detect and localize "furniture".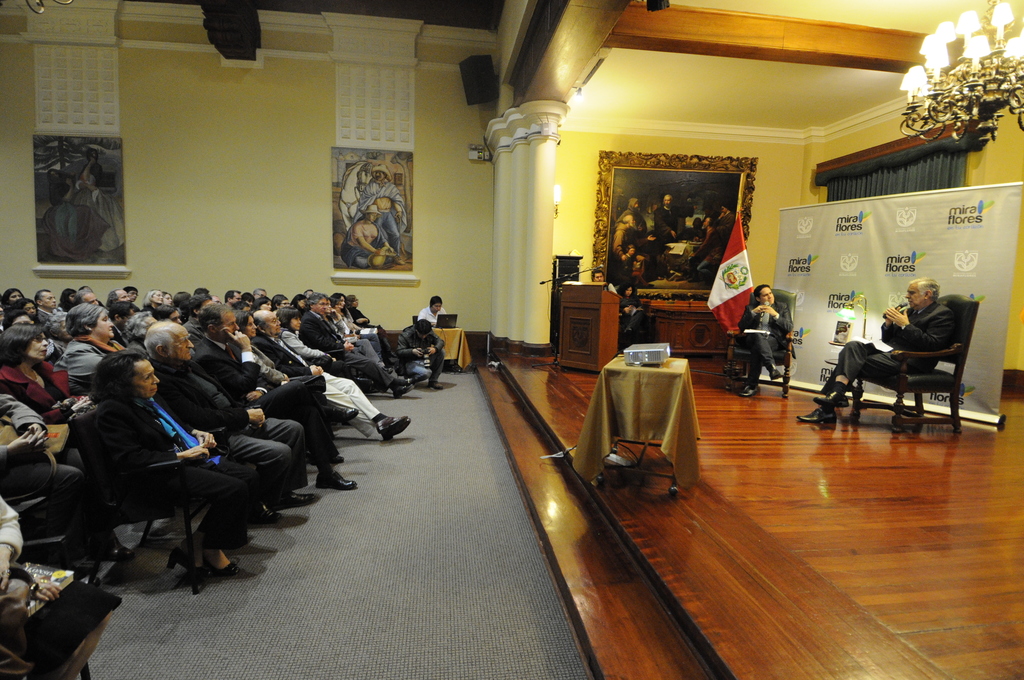
Localized at [x1=722, y1=289, x2=796, y2=400].
